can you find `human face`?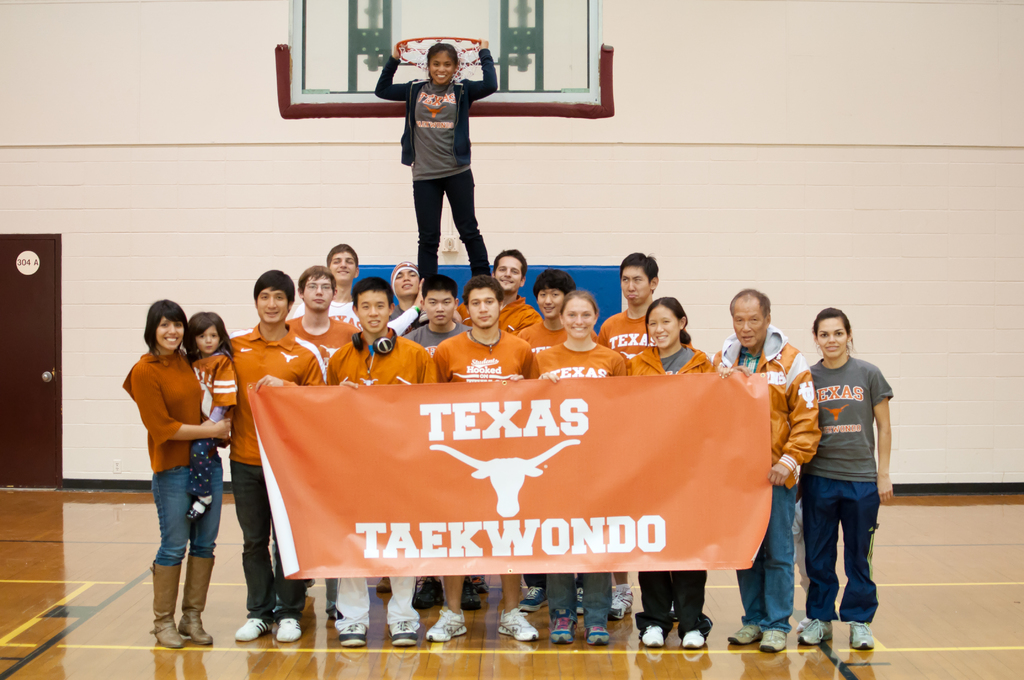
Yes, bounding box: [left=560, top=296, right=596, bottom=336].
